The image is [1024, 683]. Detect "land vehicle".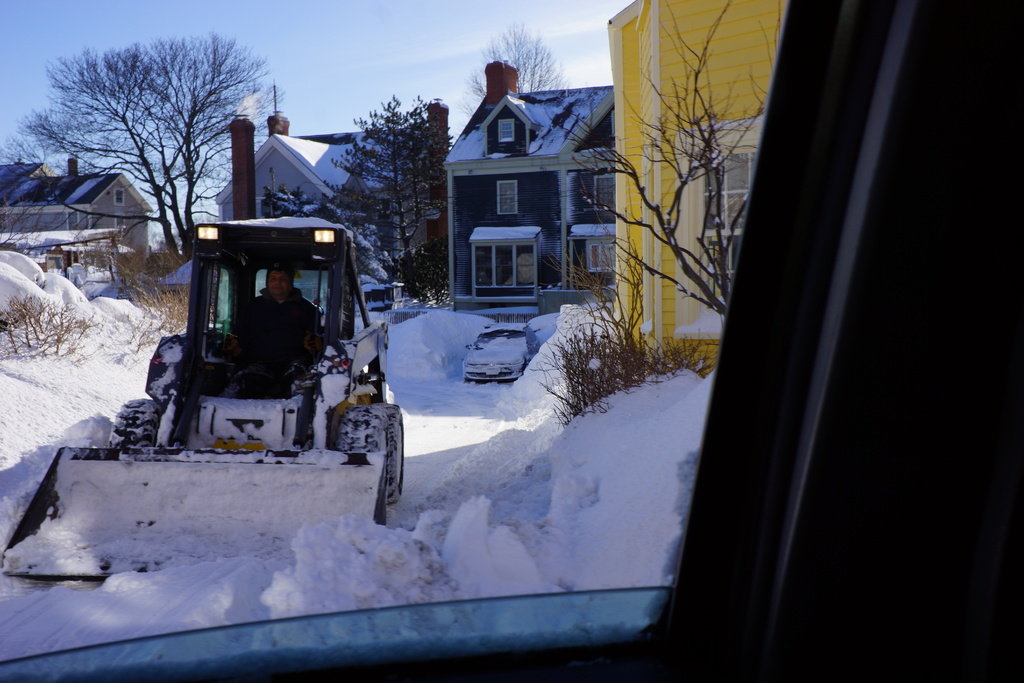
Detection: (x1=465, y1=324, x2=540, y2=381).
